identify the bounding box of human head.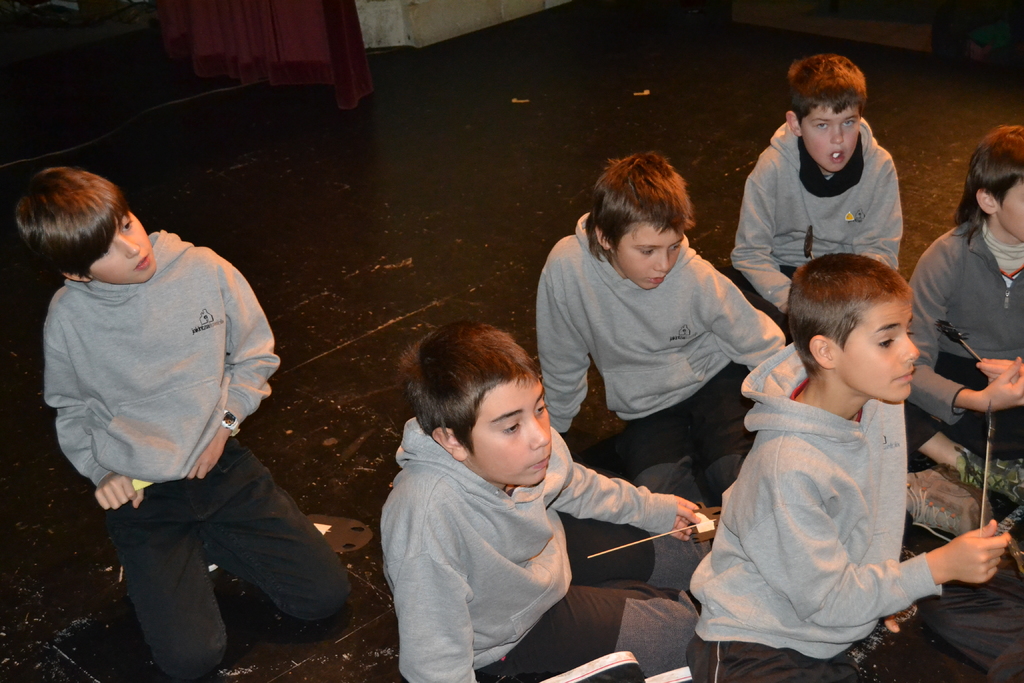
bbox=[397, 322, 550, 488].
